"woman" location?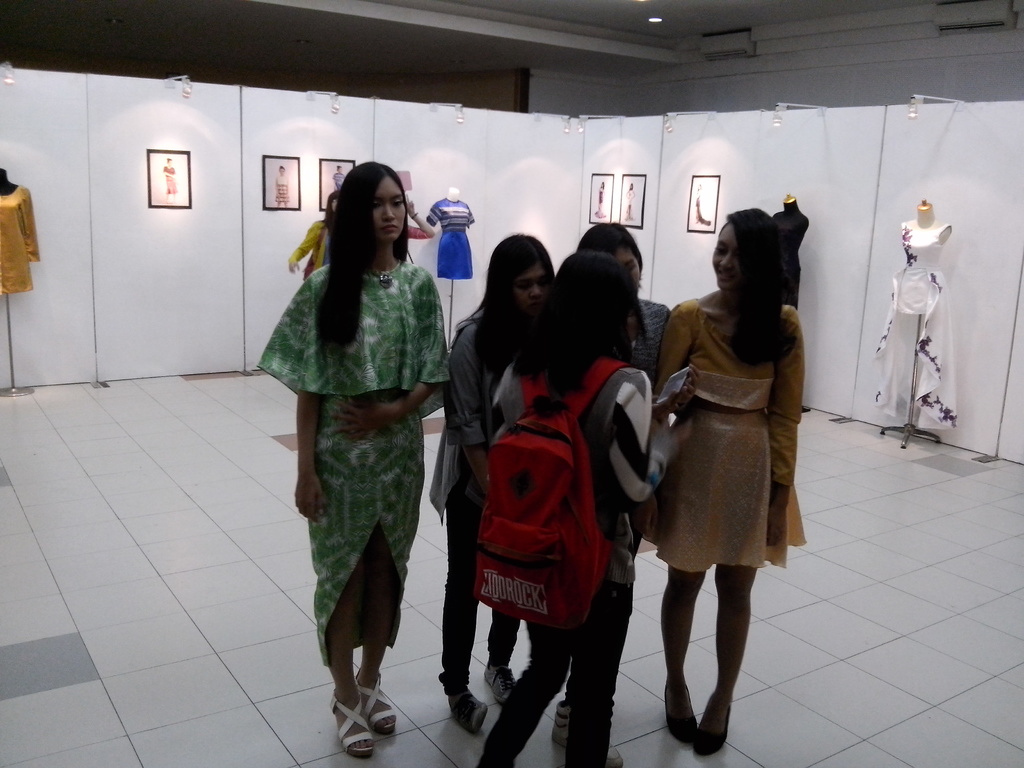
622 182 642 228
